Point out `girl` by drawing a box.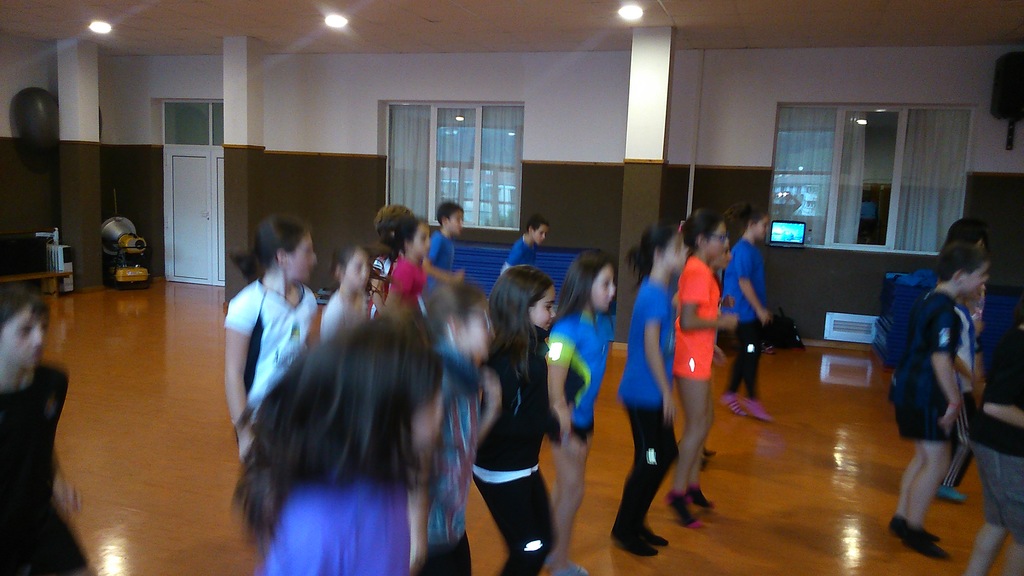
box=[231, 308, 483, 575].
